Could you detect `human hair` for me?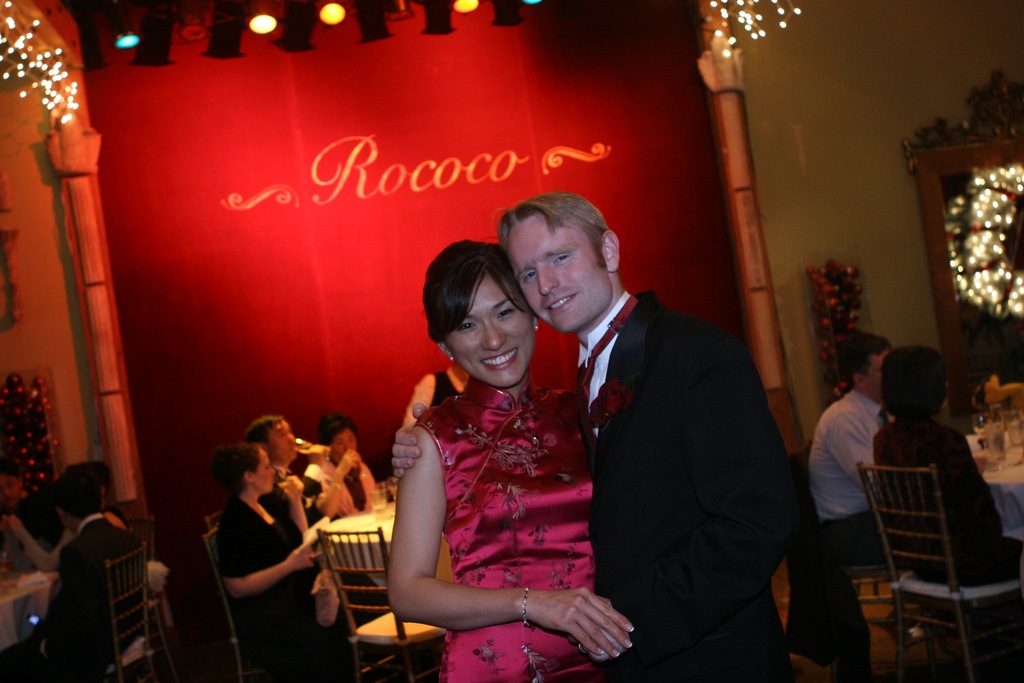
Detection result: box(213, 444, 263, 499).
